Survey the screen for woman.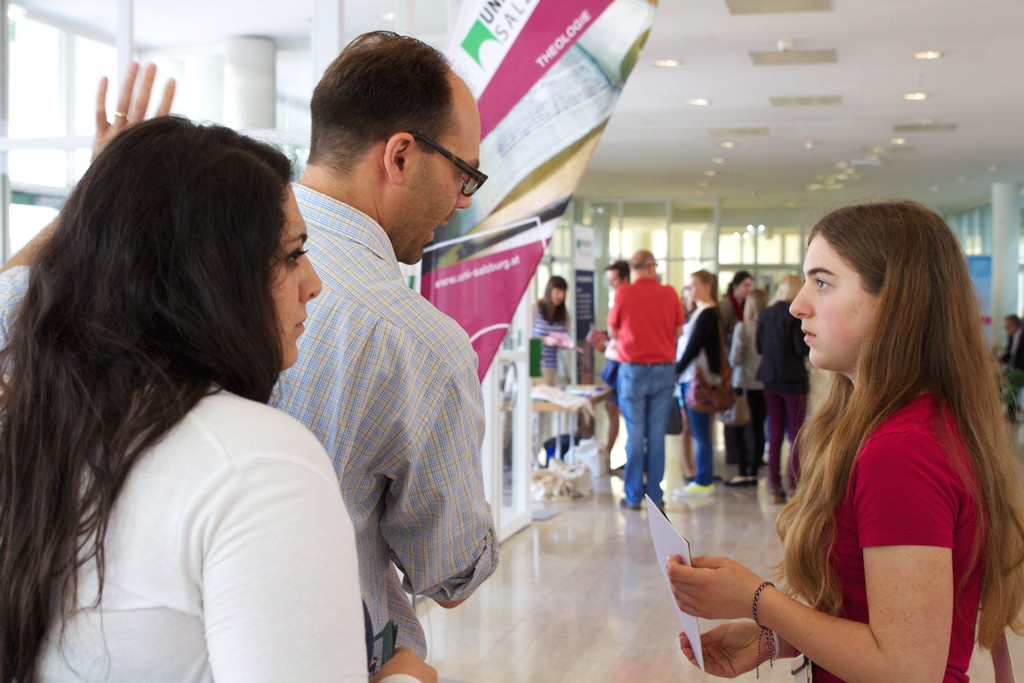
Survey found: [left=721, top=290, right=775, bottom=483].
